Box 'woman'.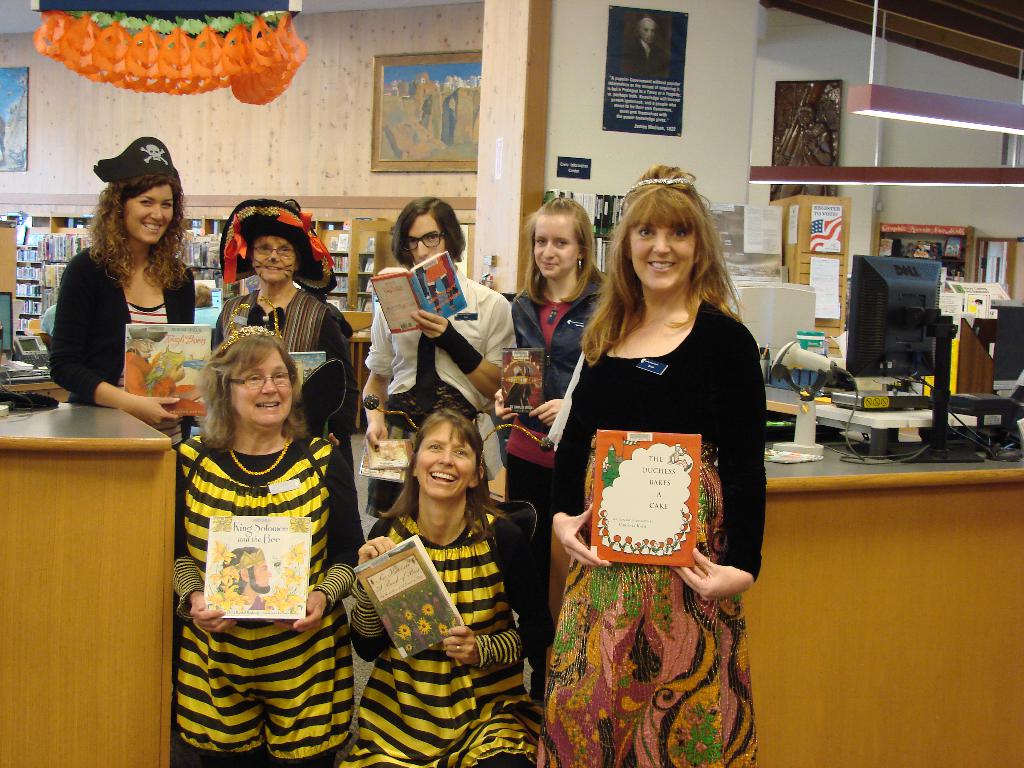
rect(506, 196, 605, 710).
